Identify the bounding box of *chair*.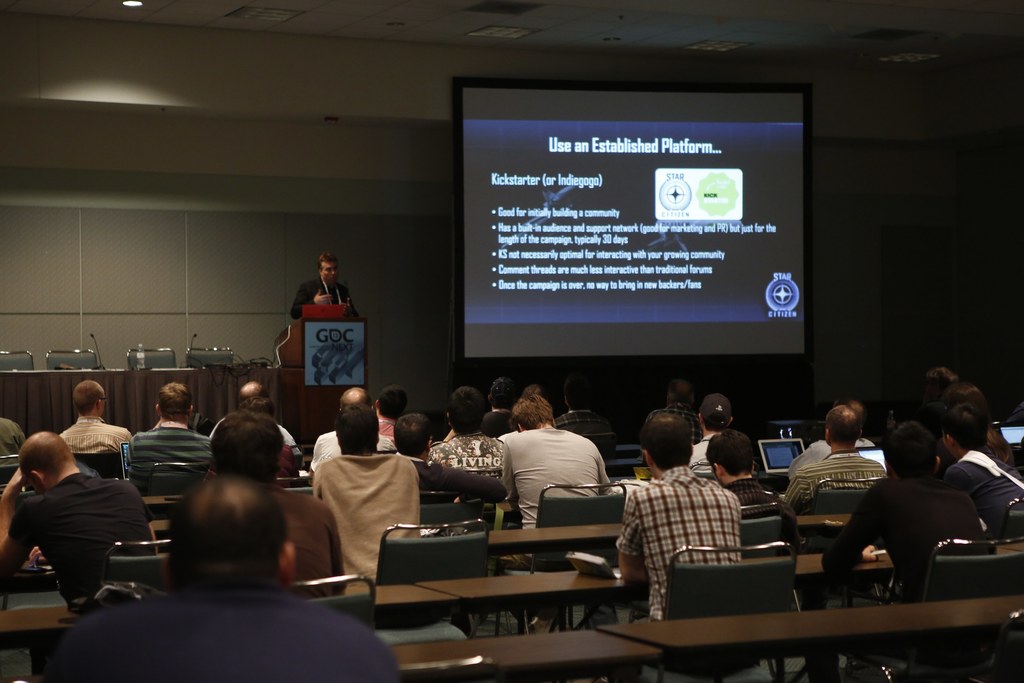
Rect(493, 483, 632, 641).
